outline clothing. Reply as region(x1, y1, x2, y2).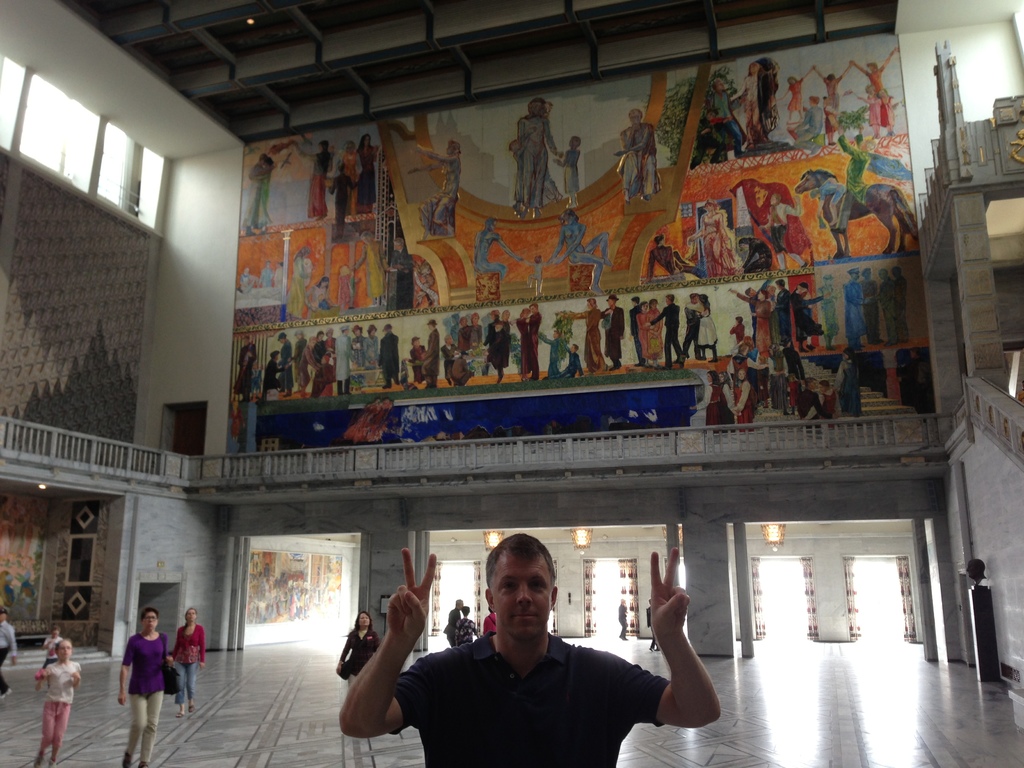
region(789, 105, 821, 145).
